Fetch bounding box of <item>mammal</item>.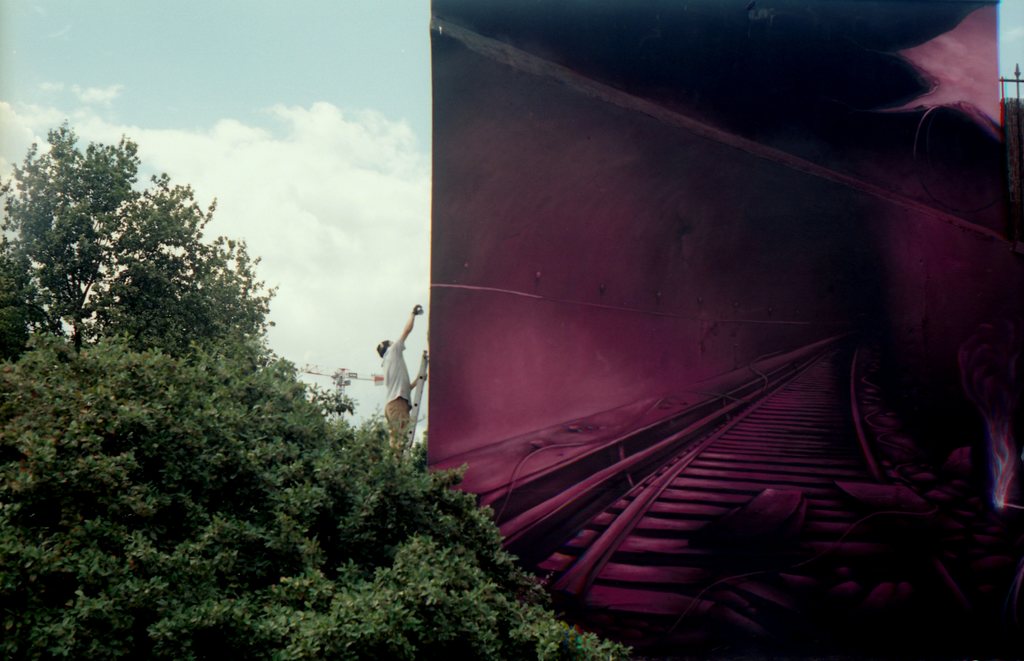
Bbox: <box>363,311,417,430</box>.
